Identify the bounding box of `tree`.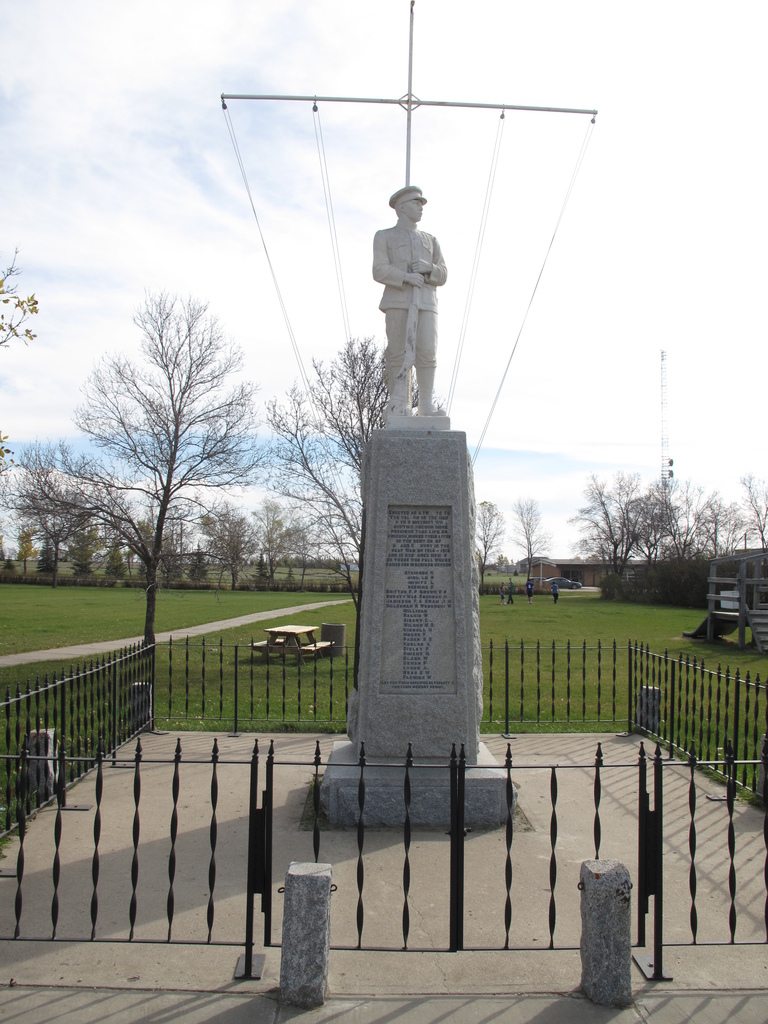
[101,539,131,584].
